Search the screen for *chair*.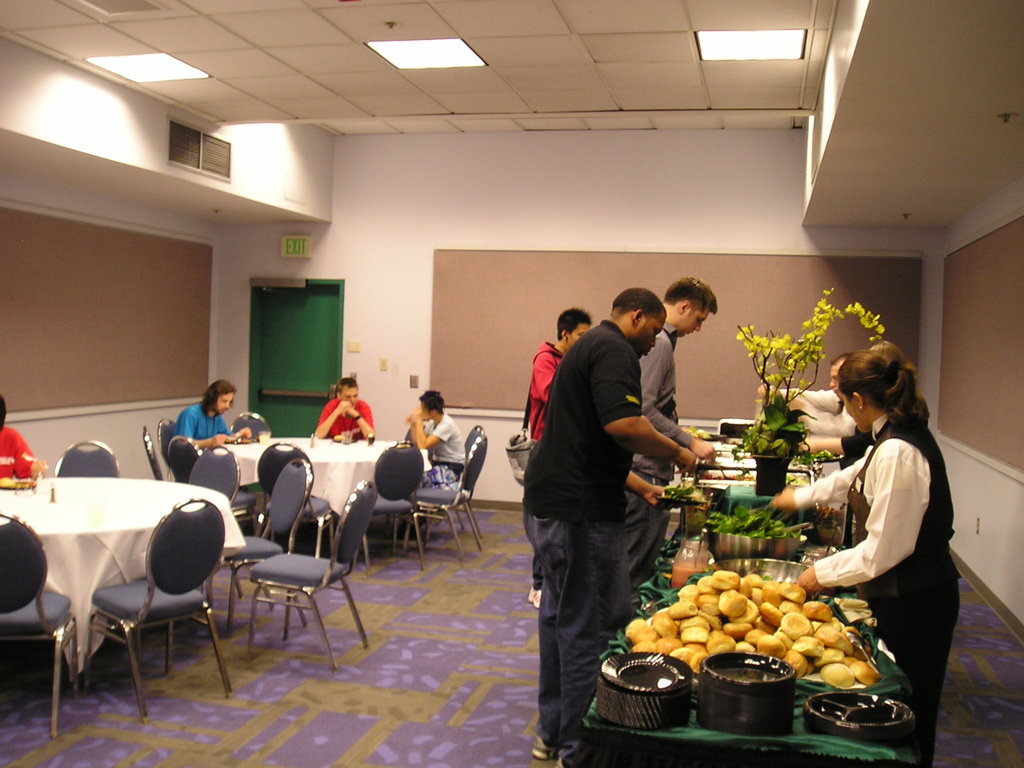
Found at Rect(249, 484, 372, 675).
